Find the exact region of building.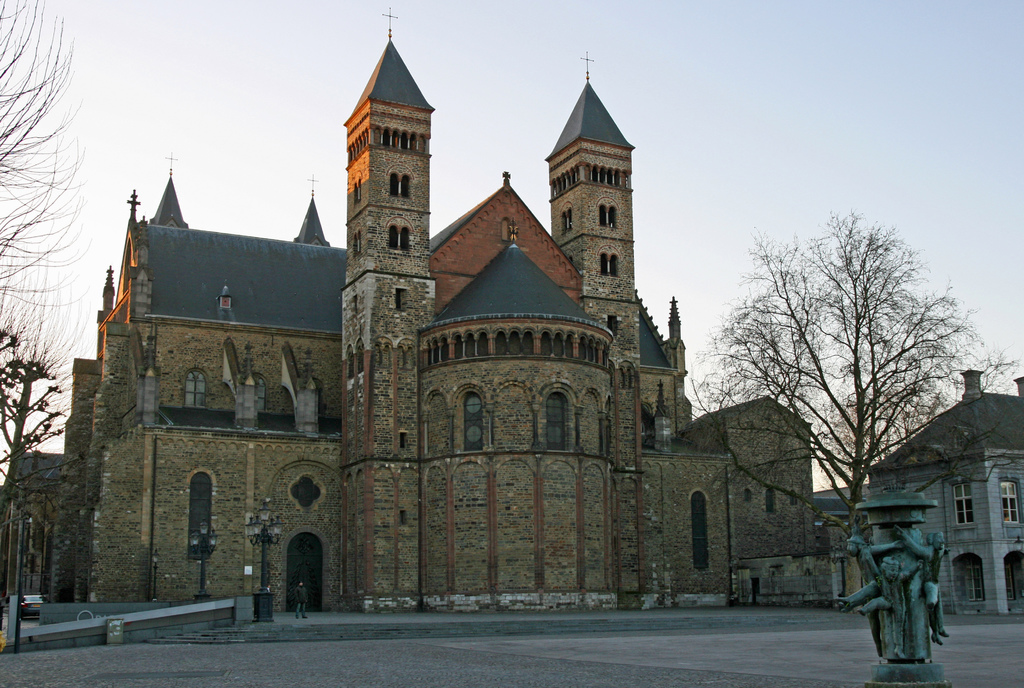
Exact region: <bbox>0, 10, 822, 610</bbox>.
